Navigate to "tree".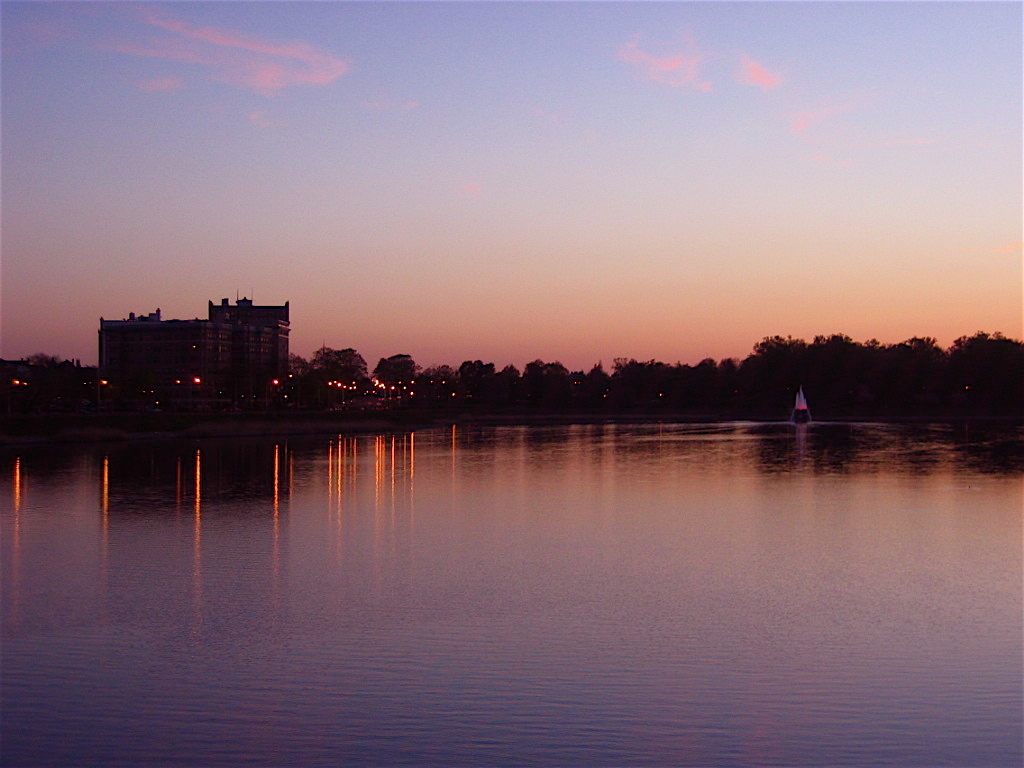
Navigation target: crop(887, 331, 952, 412).
